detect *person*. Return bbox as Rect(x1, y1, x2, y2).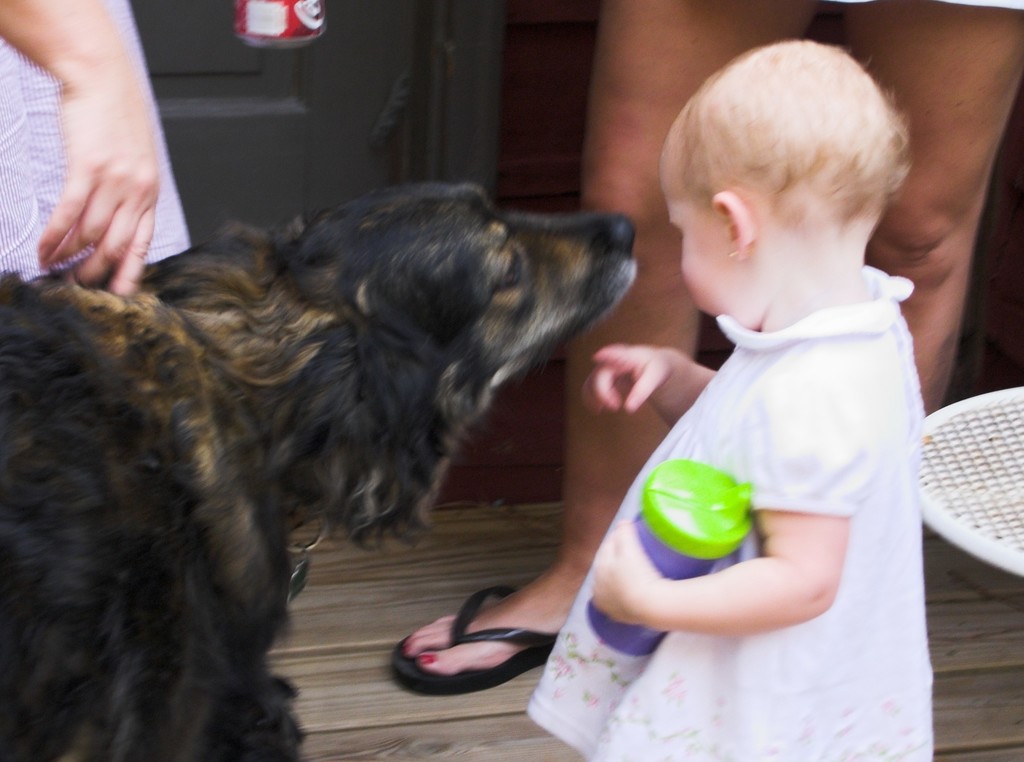
Rect(387, 0, 1023, 700).
